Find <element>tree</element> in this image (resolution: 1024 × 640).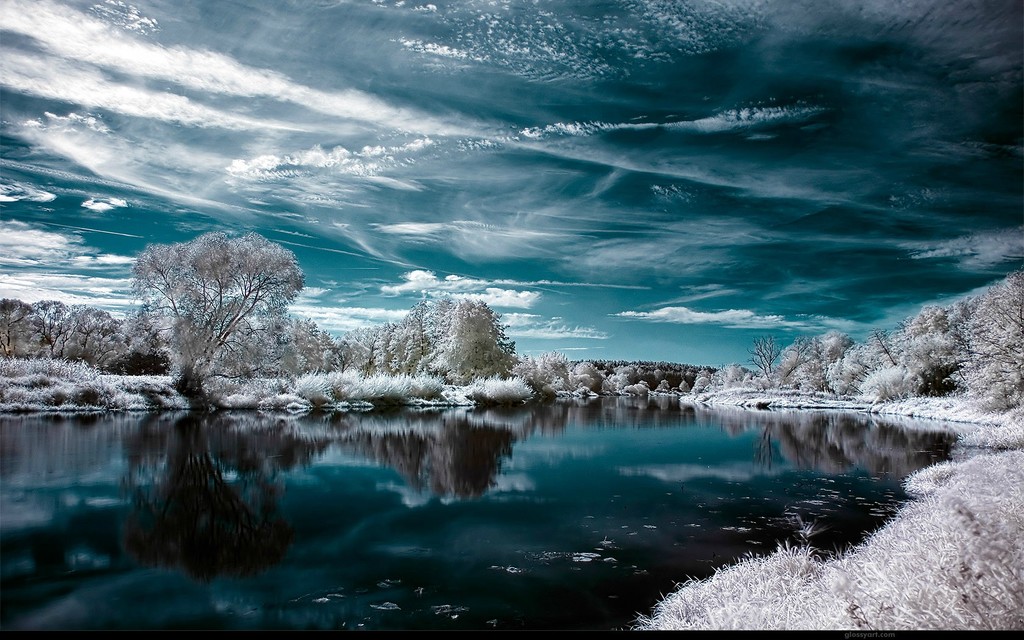
{"x1": 742, "y1": 326, "x2": 782, "y2": 392}.
